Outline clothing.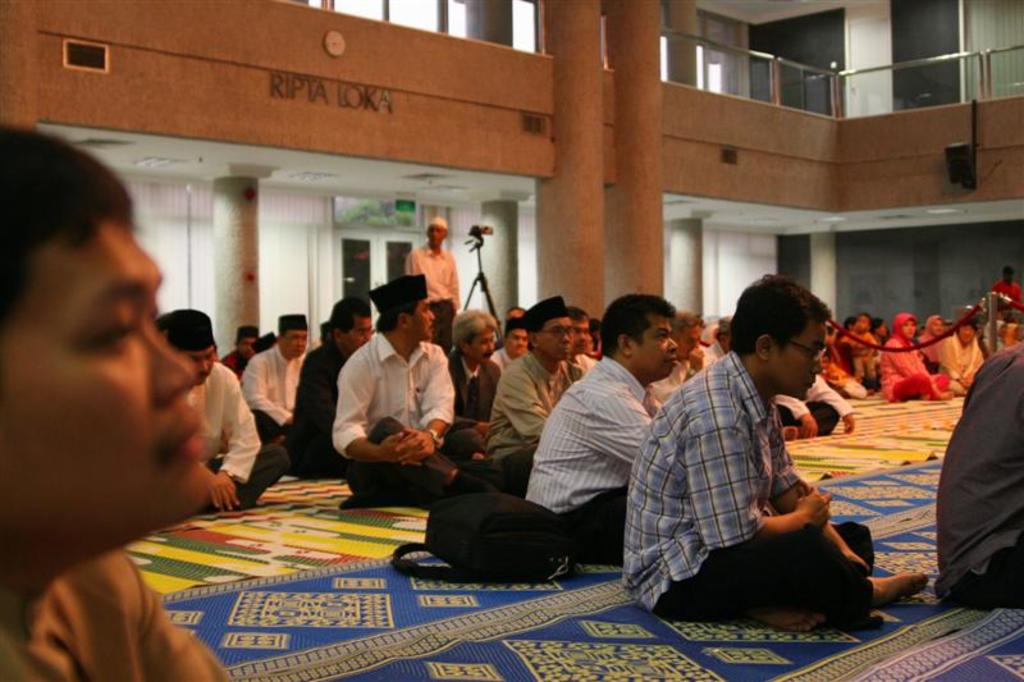
Outline: locate(518, 351, 652, 564).
